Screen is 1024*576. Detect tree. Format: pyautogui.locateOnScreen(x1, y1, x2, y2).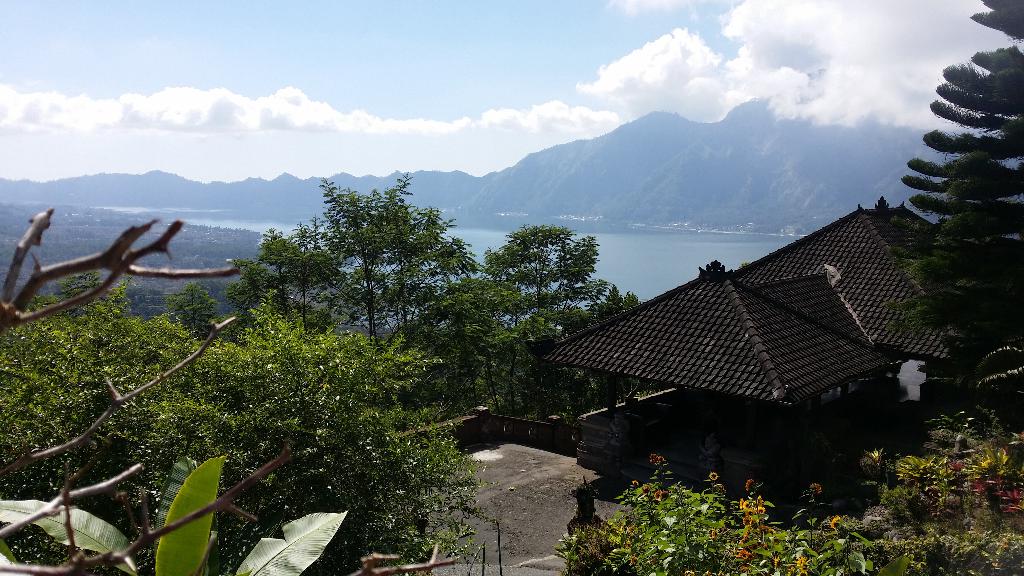
pyautogui.locateOnScreen(558, 457, 860, 575).
